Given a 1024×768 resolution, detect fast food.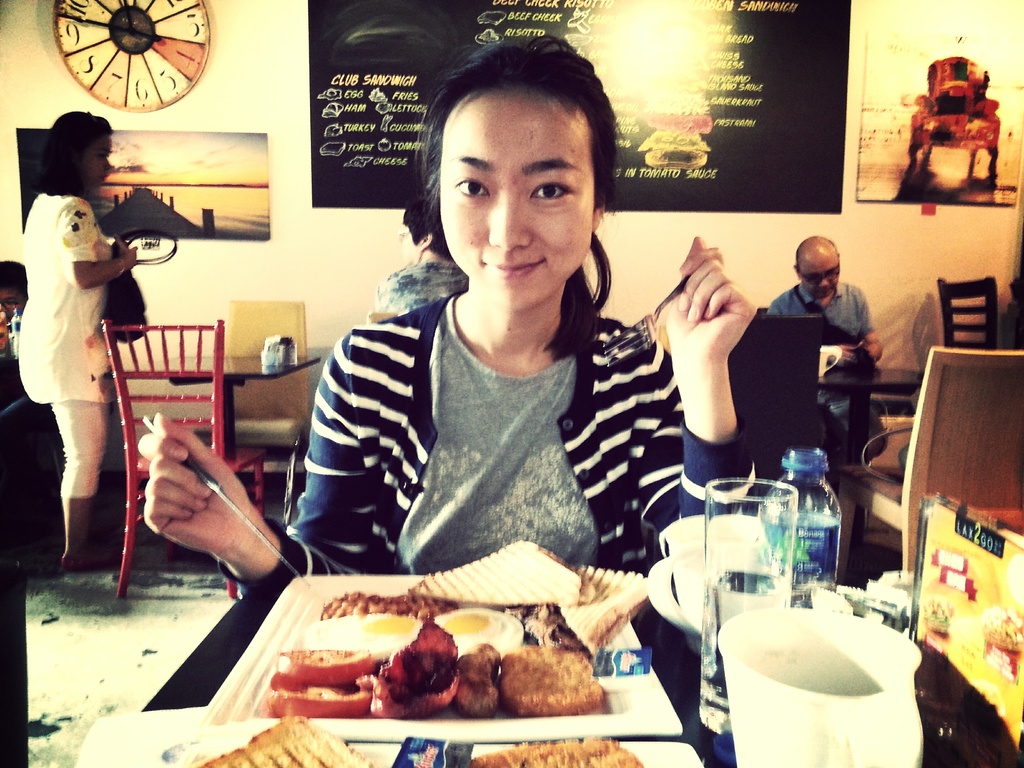
box(301, 604, 520, 667).
